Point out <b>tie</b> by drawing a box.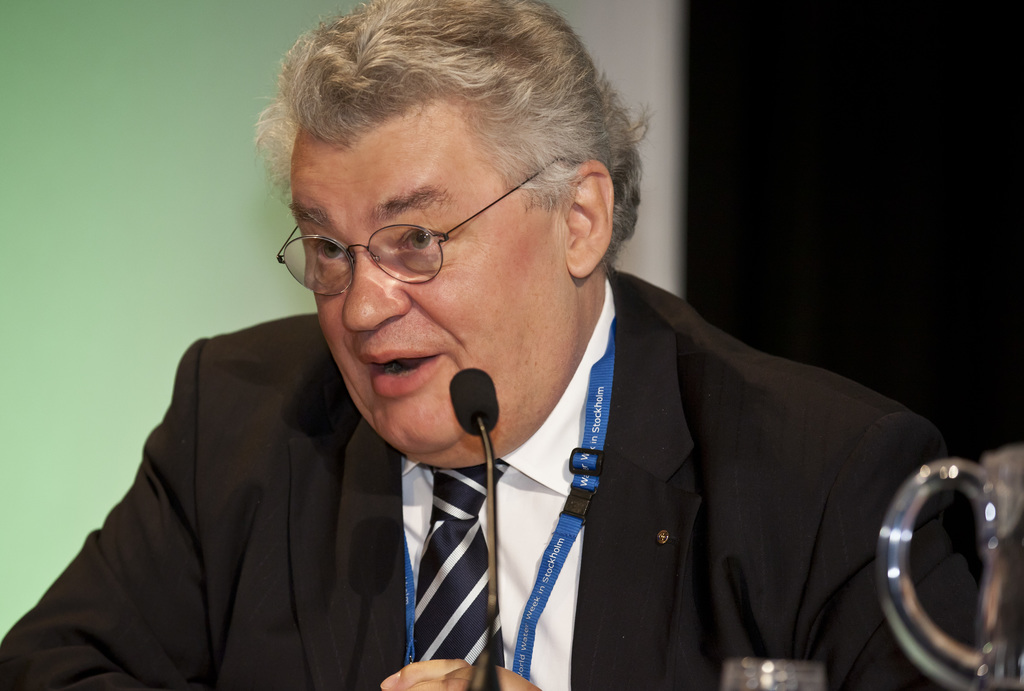
left=410, top=454, right=508, bottom=690.
